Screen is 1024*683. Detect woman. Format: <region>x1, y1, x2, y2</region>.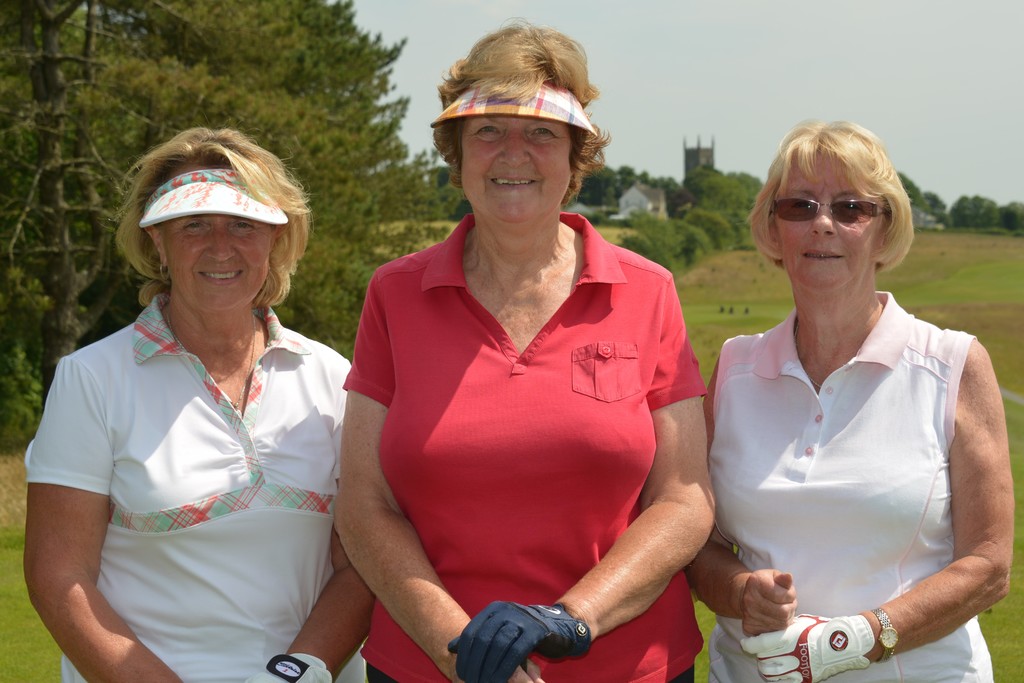
<region>685, 122, 1013, 682</region>.
